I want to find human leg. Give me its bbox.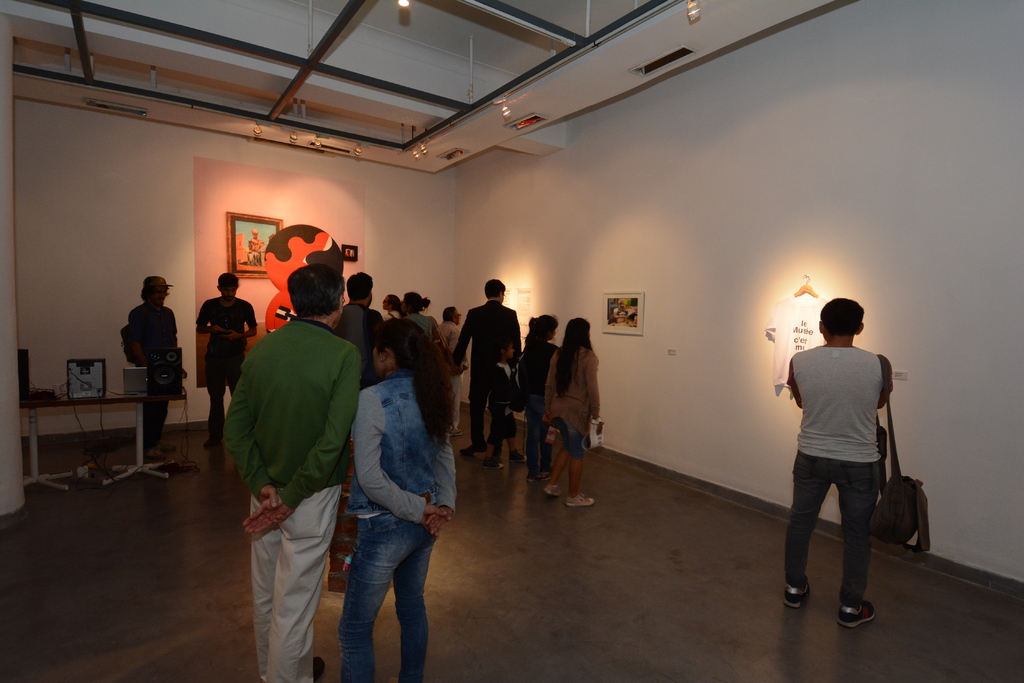
BBox(508, 416, 524, 466).
